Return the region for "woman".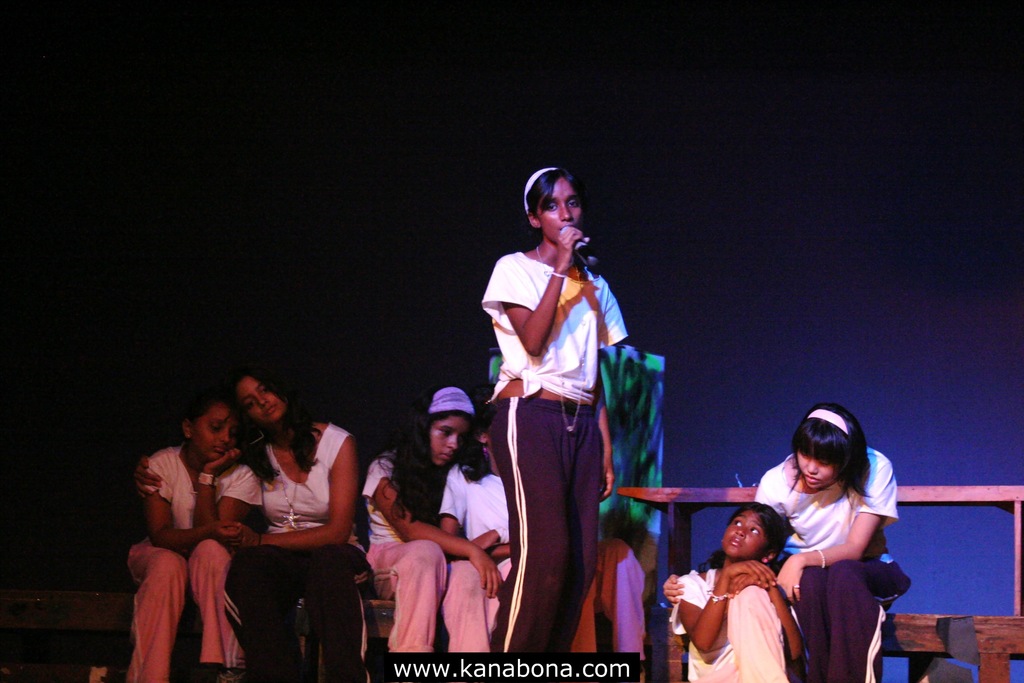
(755,409,909,682).
